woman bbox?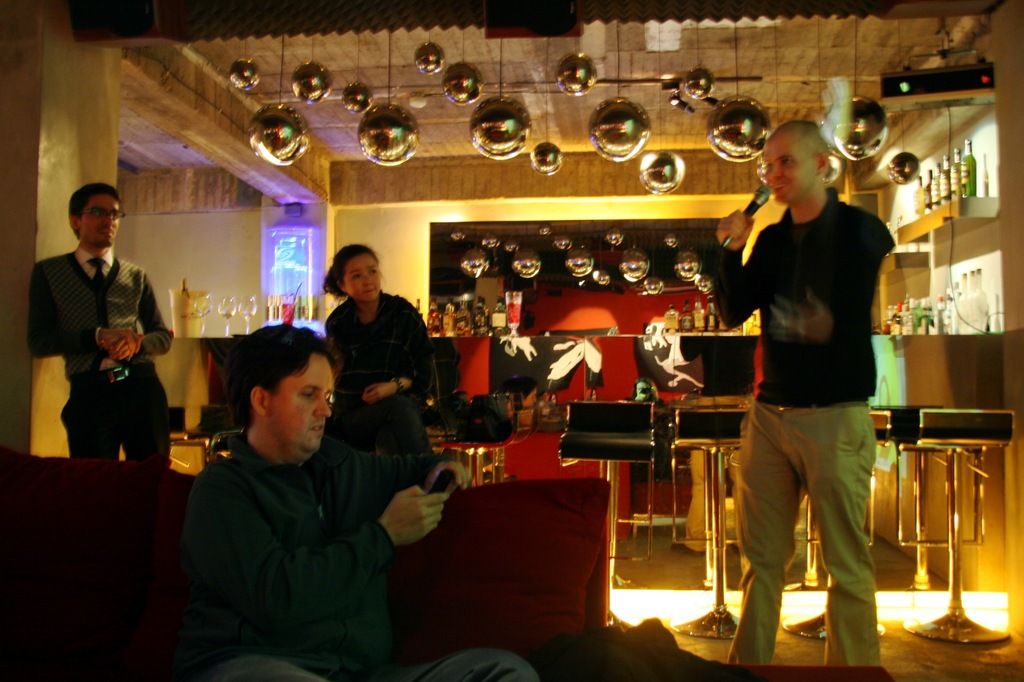
(313, 241, 445, 499)
